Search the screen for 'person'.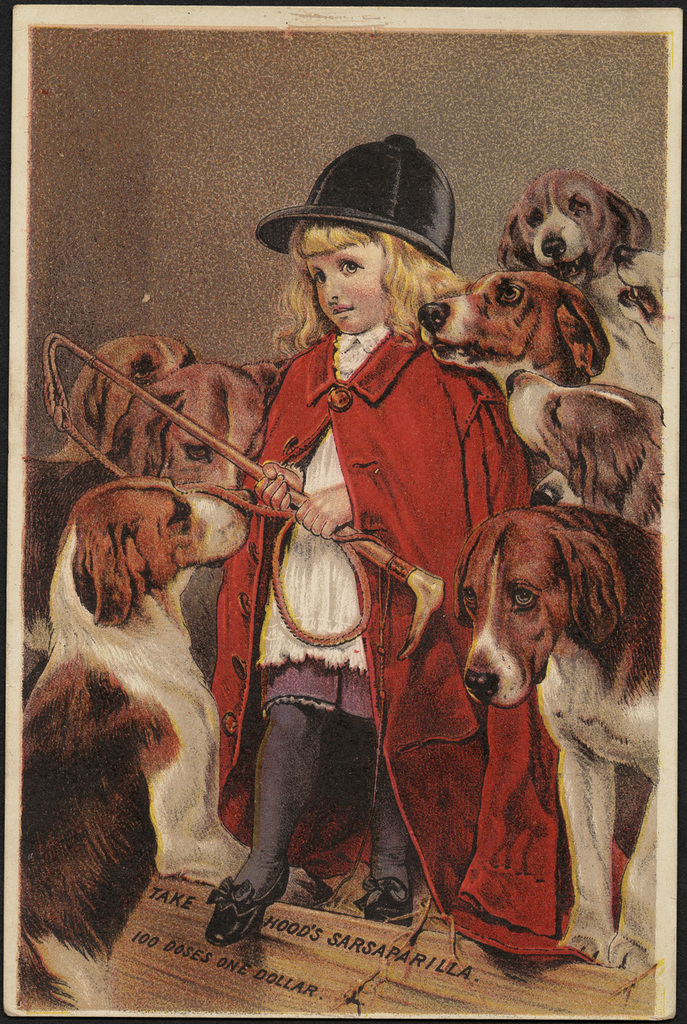
Found at <box>214,175,468,955</box>.
